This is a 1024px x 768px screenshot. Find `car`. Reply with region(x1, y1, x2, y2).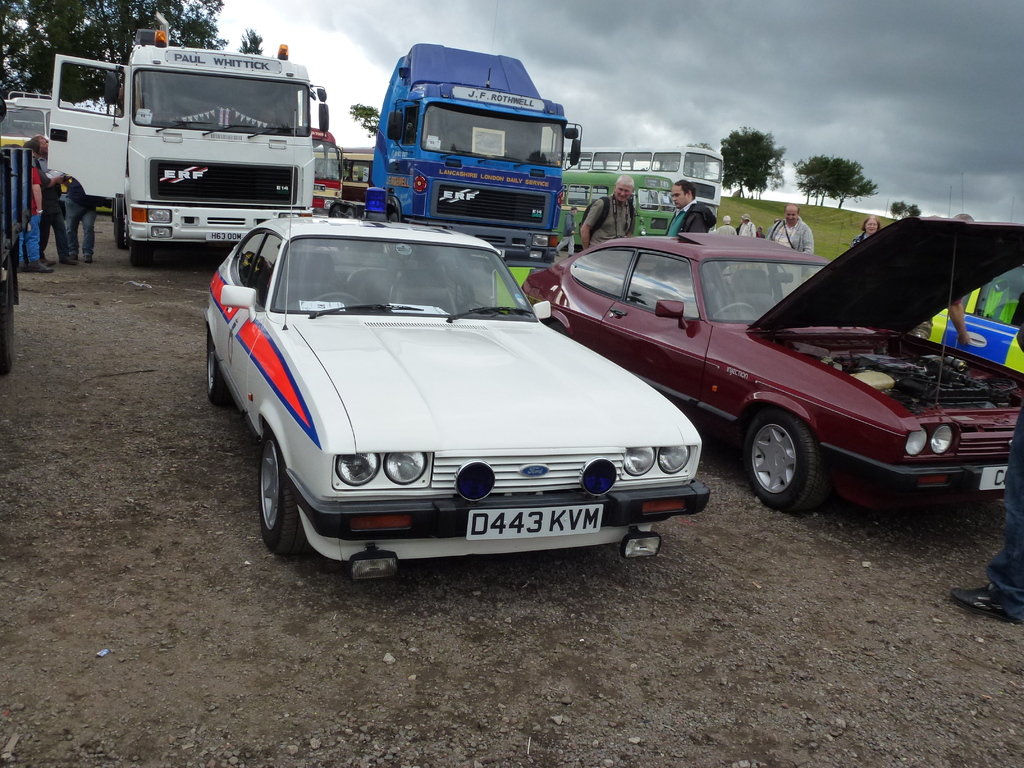
region(521, 223, 1023, 519).
